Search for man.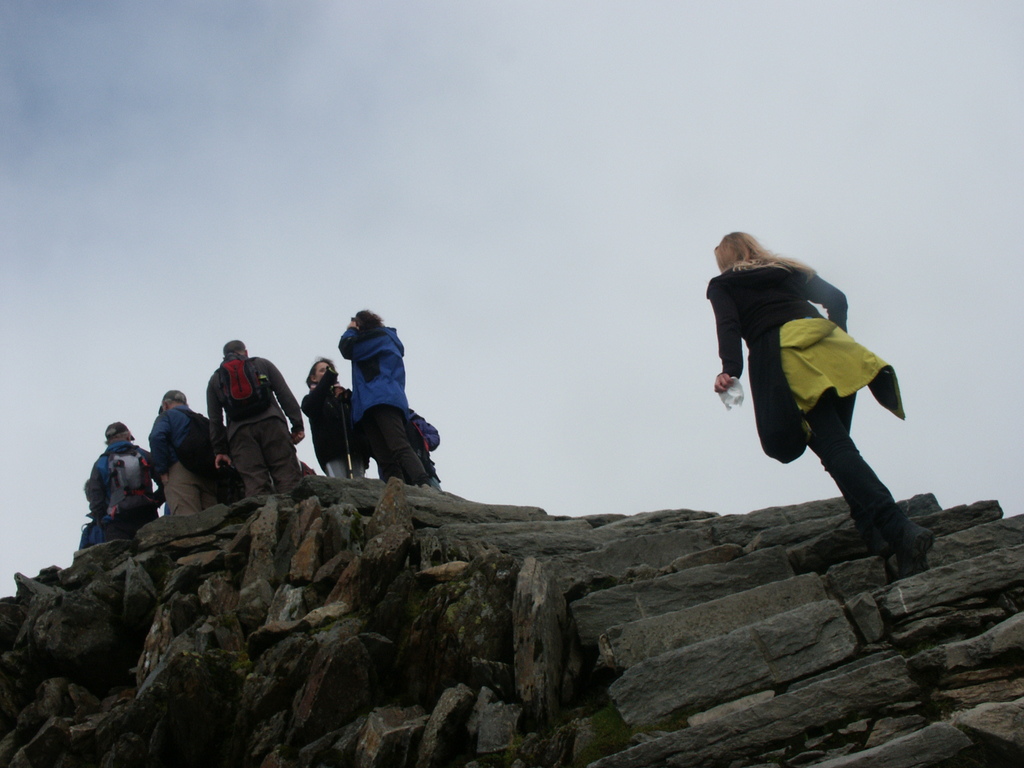
Found at BBox(204, 337, 316, 486).
